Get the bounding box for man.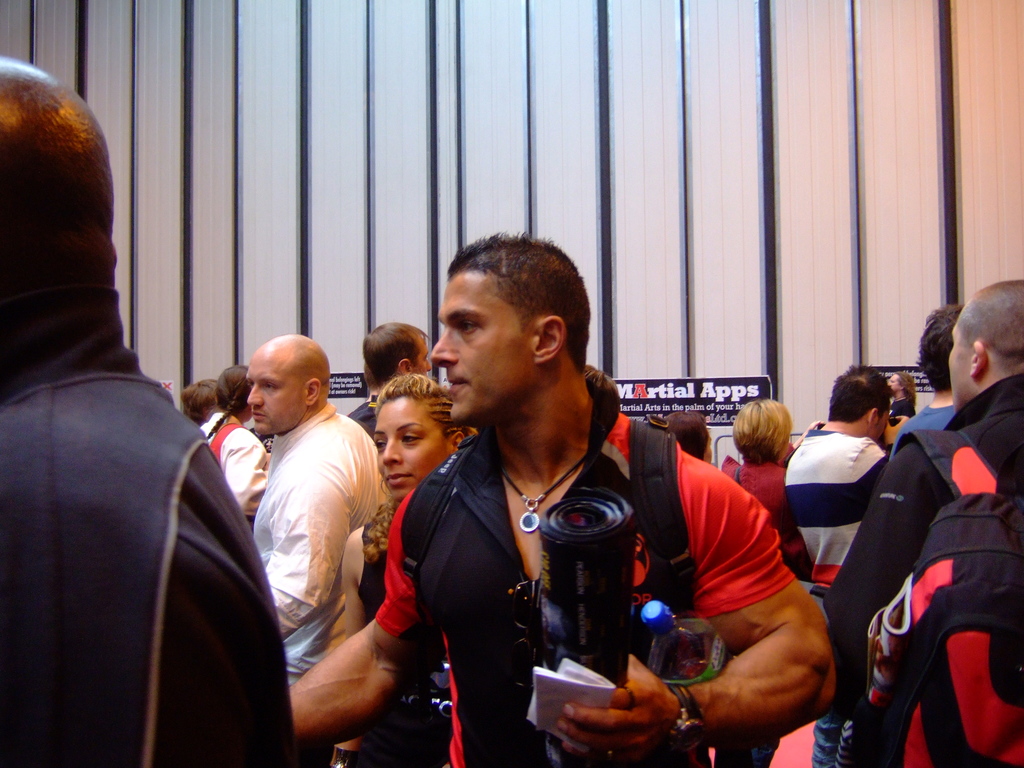
rect(895, 307, 962, 451).
